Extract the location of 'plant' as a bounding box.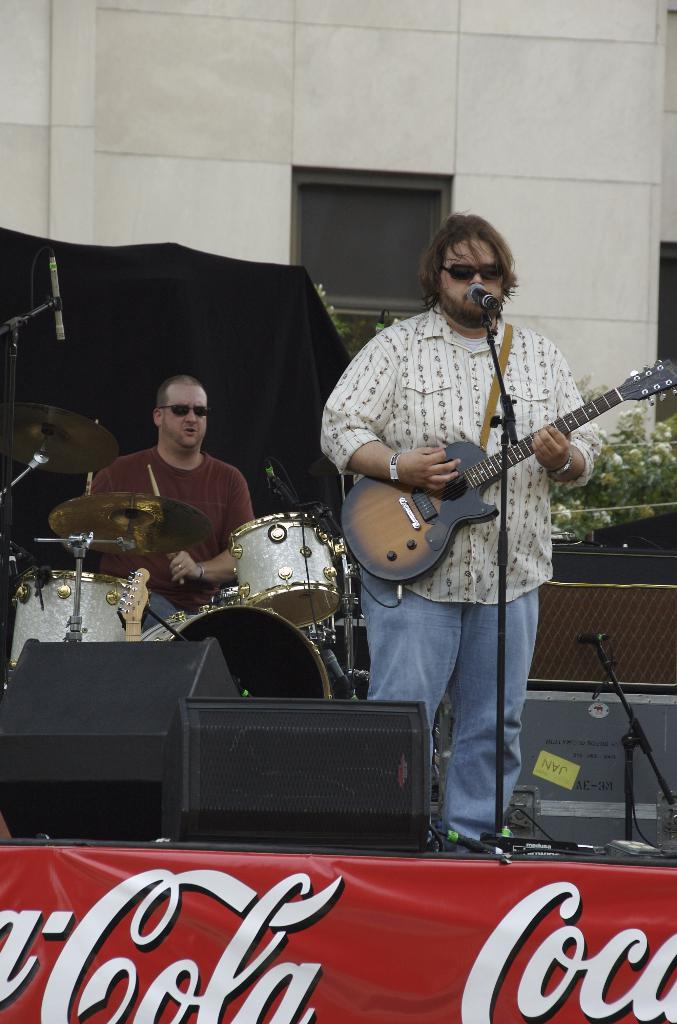
pyautogui.locateOnScreen(596, 410, 676, 536).
